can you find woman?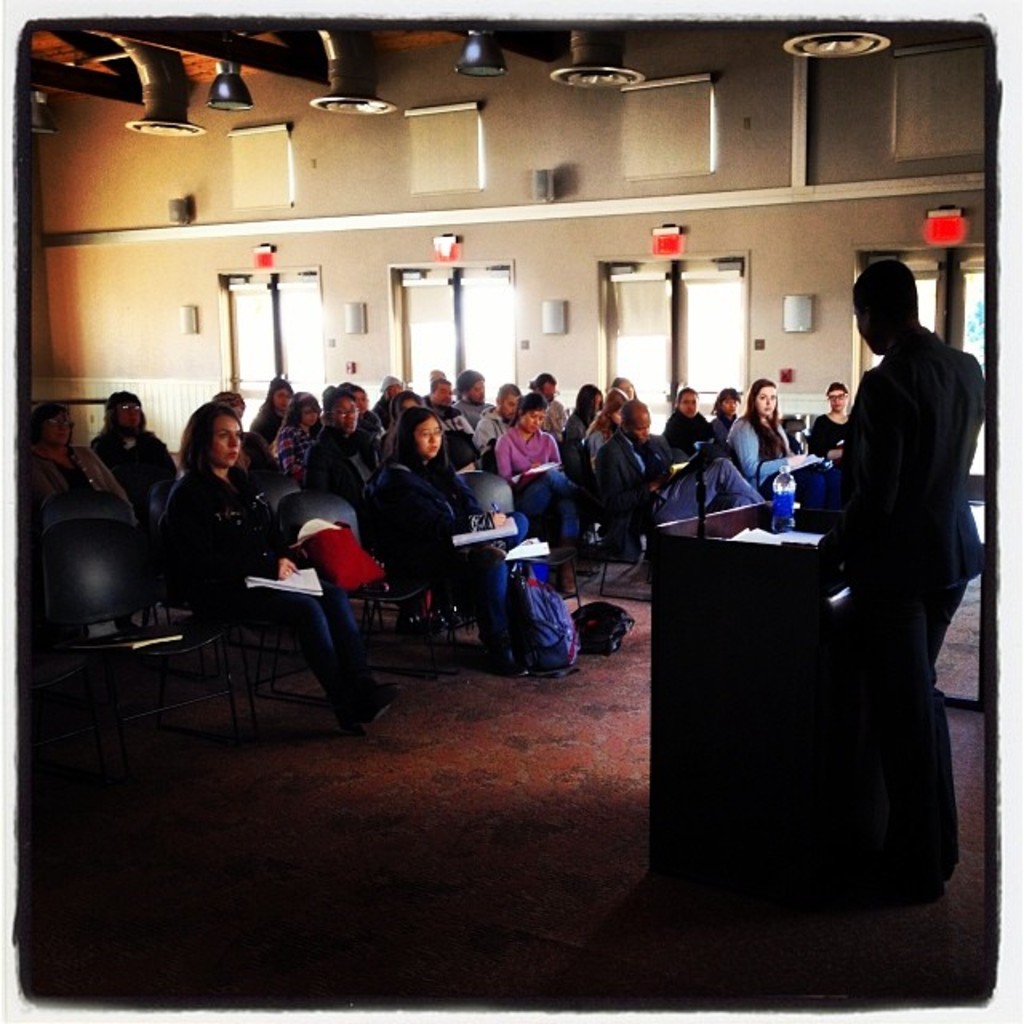
Yes, bounding box: <bbox>600, 394, 760, 528</bbox>.
